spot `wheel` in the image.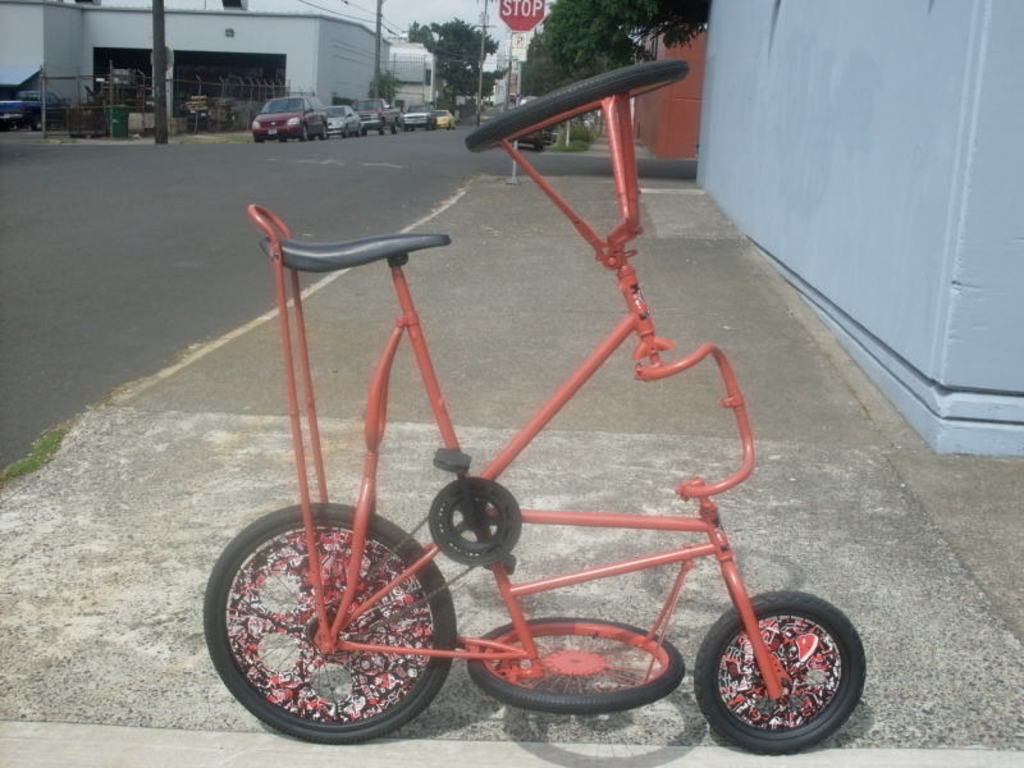
`wheel` found at region(344, 132, 355, 140).
